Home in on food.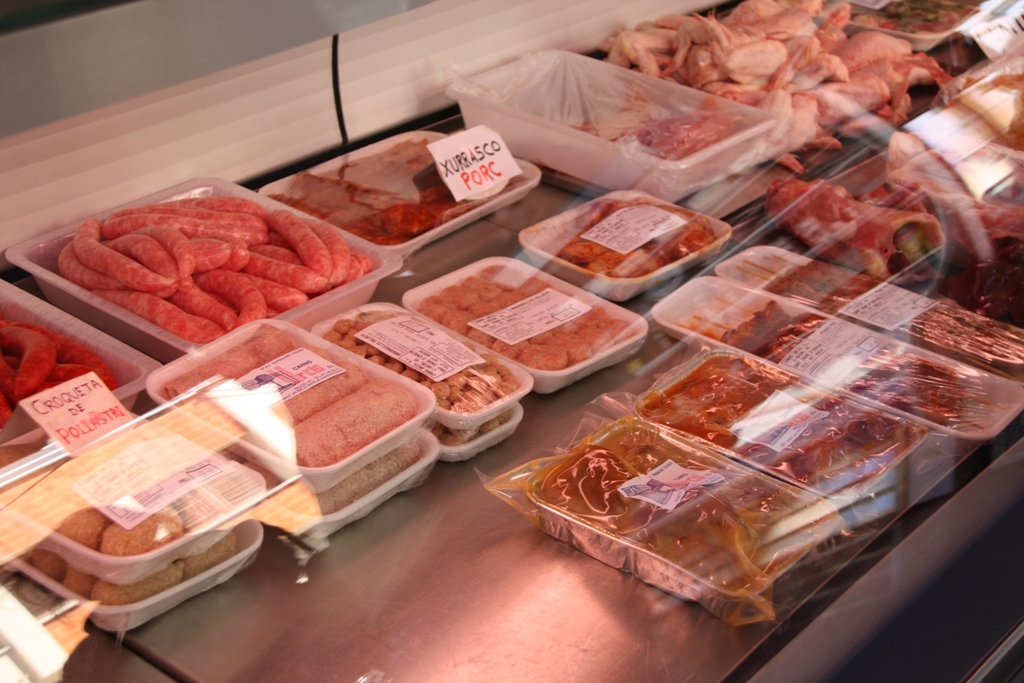
Homed in at 53/503/120/556.
